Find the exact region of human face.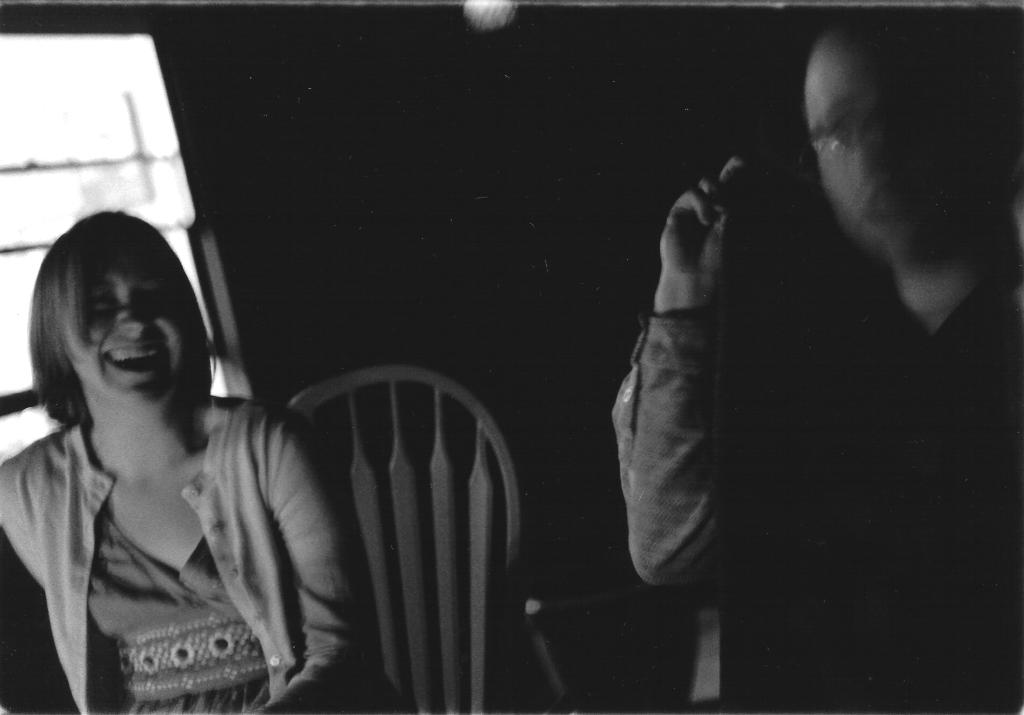
Exact region: BBox(65, 248, 189, 405).
